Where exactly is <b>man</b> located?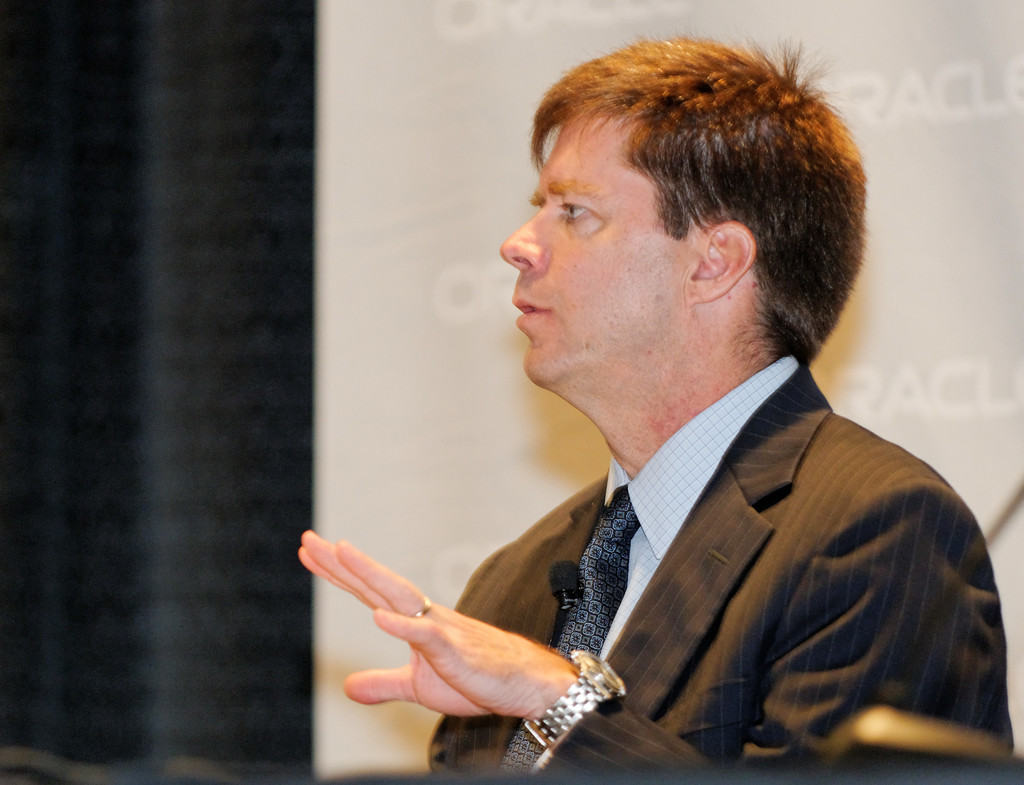
Its bounding box is left=324, top=36, right=1019, bottom=764.
